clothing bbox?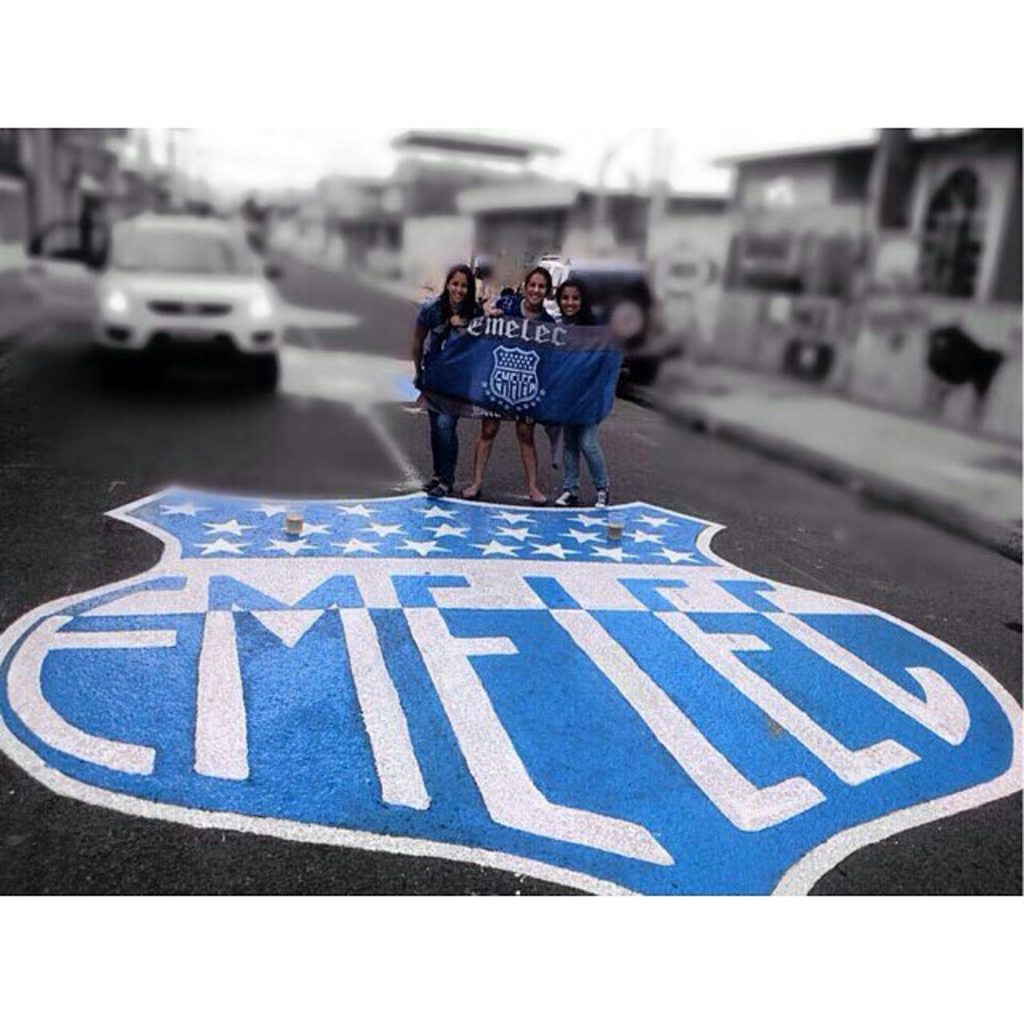
[542,291,621,493]
